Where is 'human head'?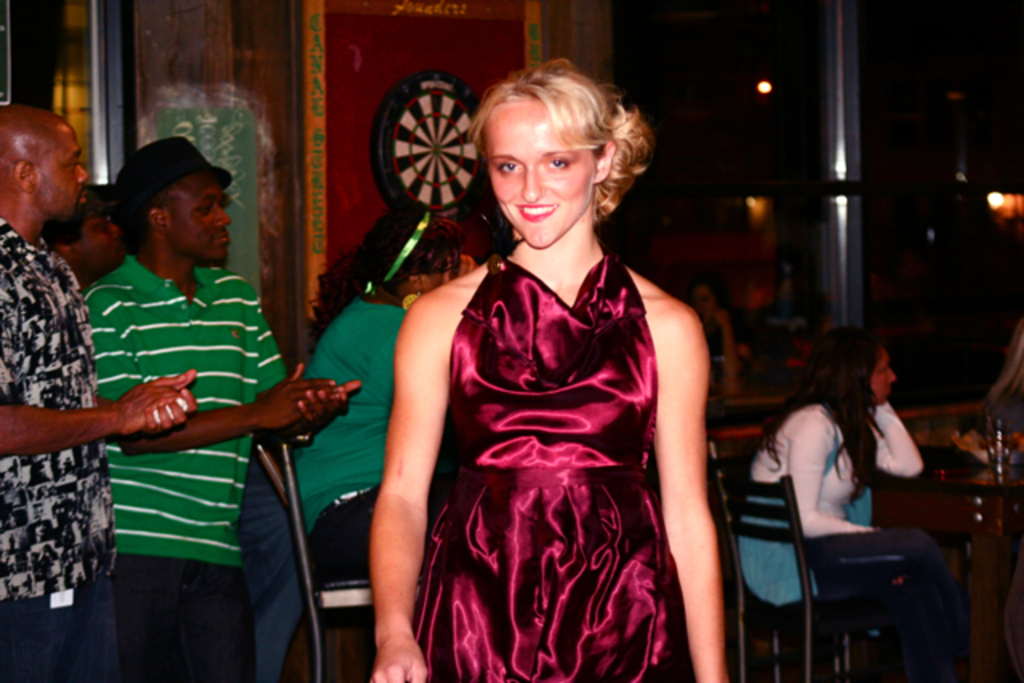
Rect(459, 56, 654, 246).
